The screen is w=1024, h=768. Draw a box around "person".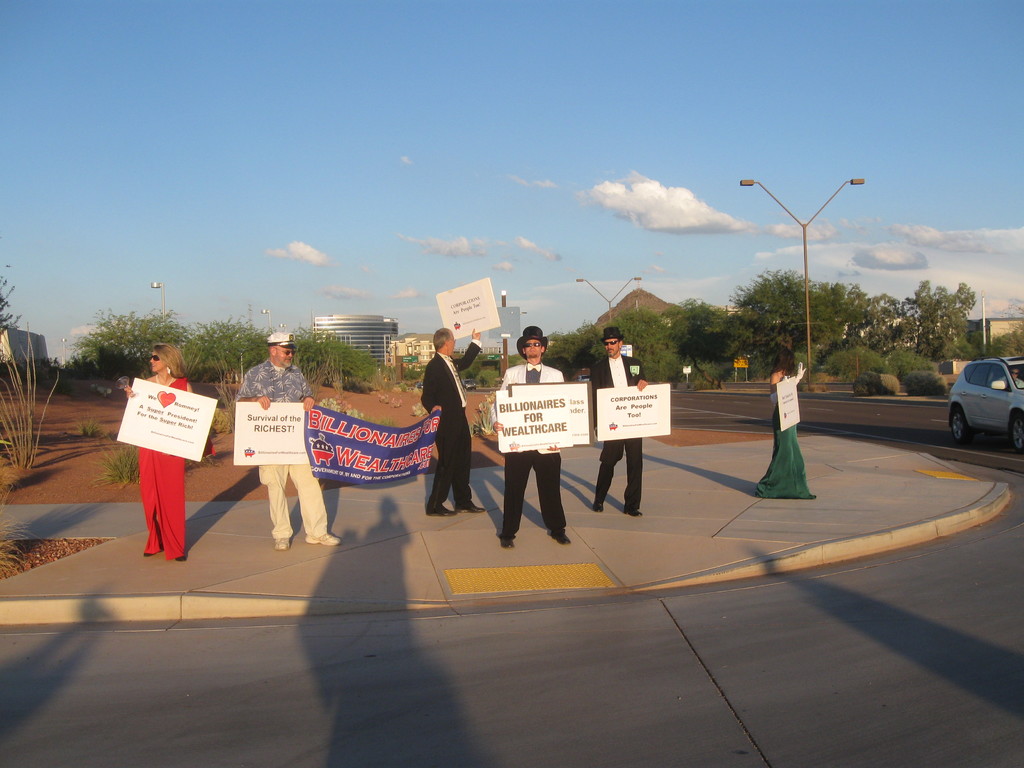
[left=416, top=331, right=485, bottom=509].
